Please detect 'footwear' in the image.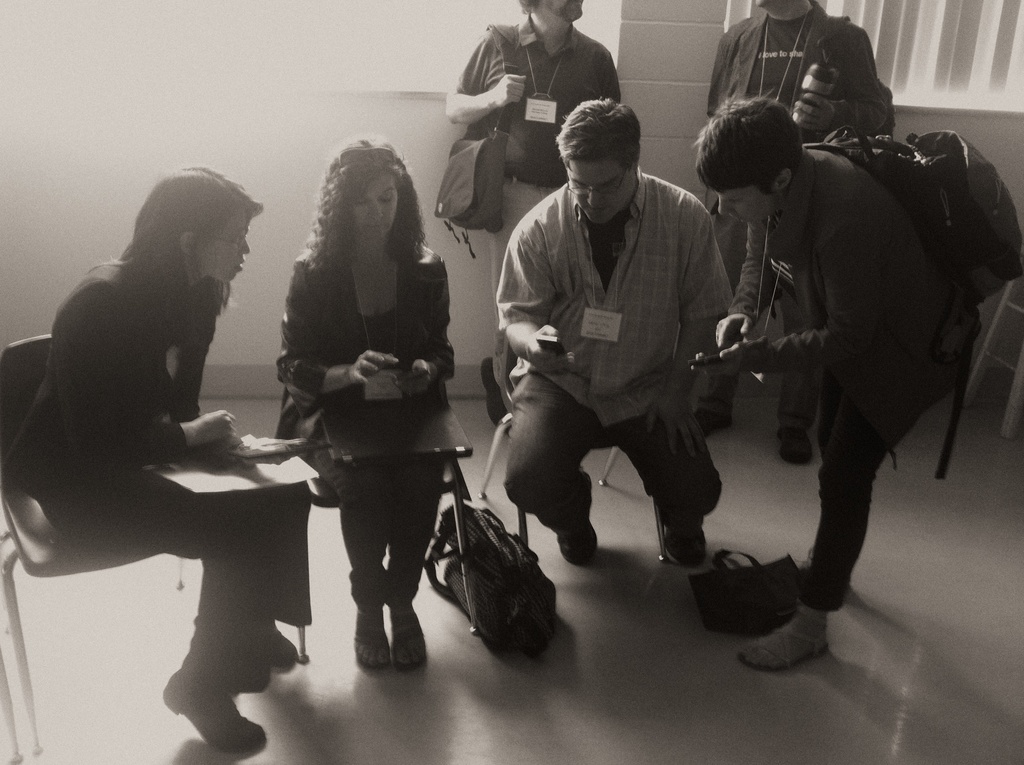
{"left": 776, "top": 430, "right": 815, "bottom": 465}.
